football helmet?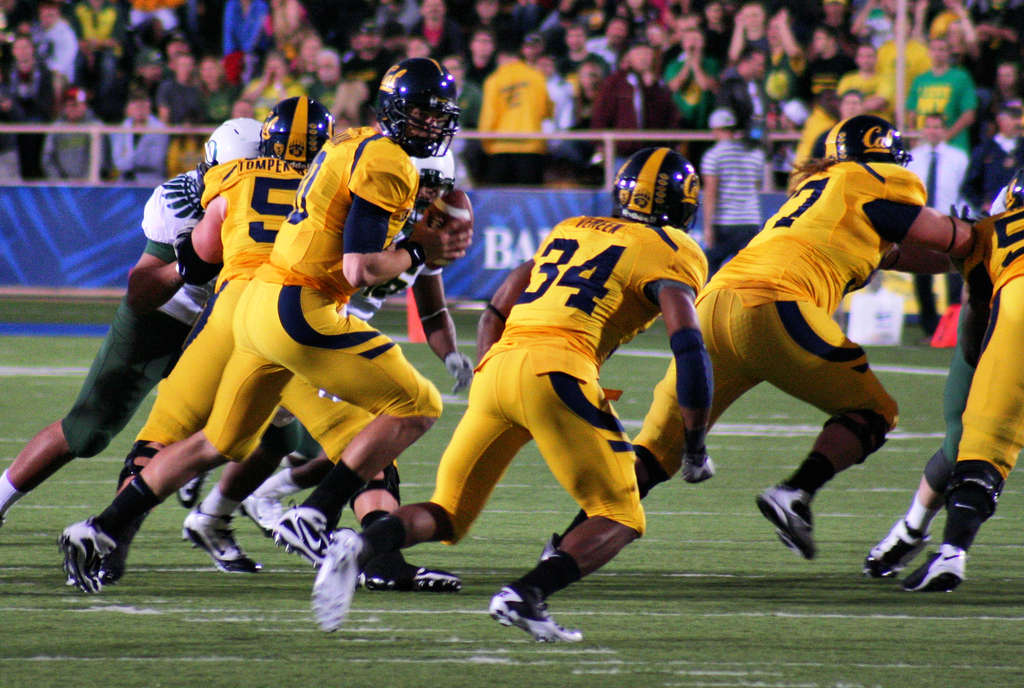
(x1=259, y1=95, x2=341, y2=170)
